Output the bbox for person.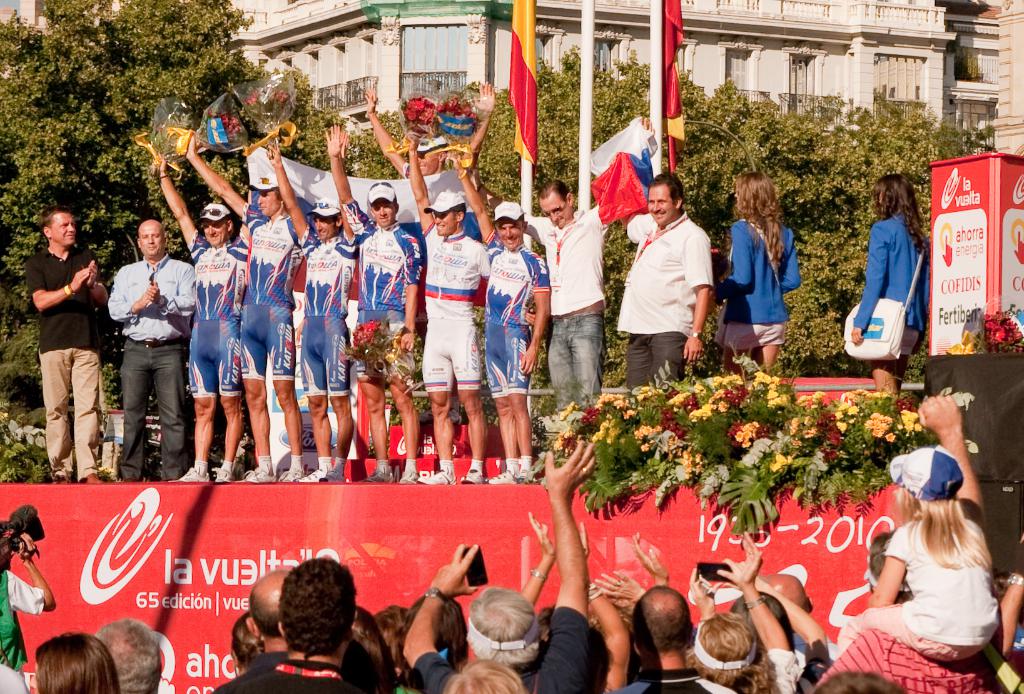
crop(849, 168, 934, 392).
